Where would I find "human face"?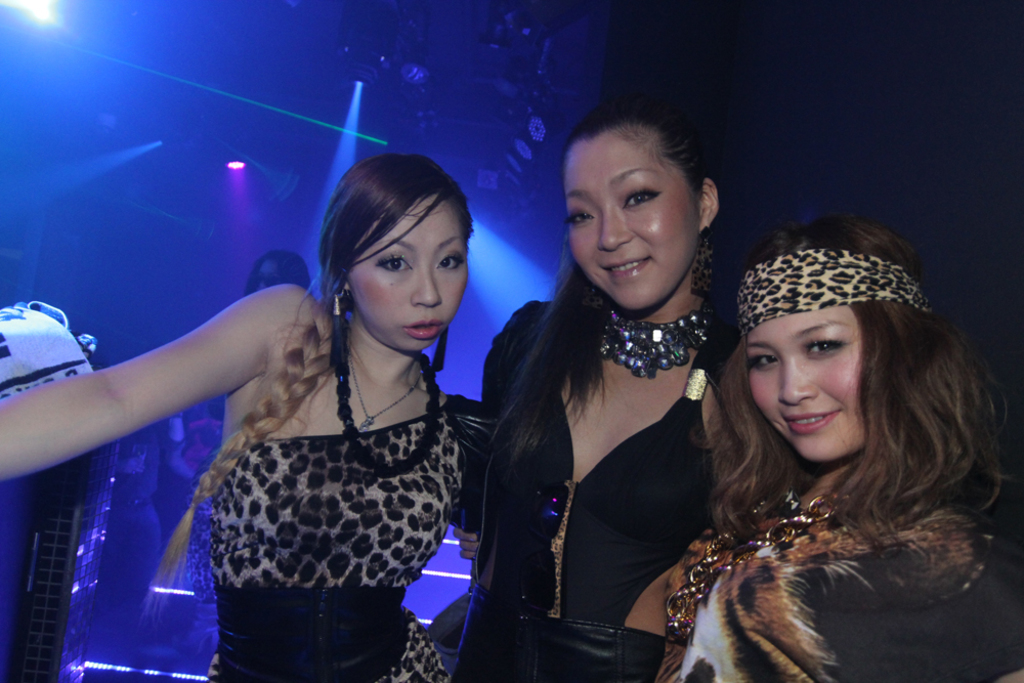
At (left=740, top=306, right=864, bottom=464).
